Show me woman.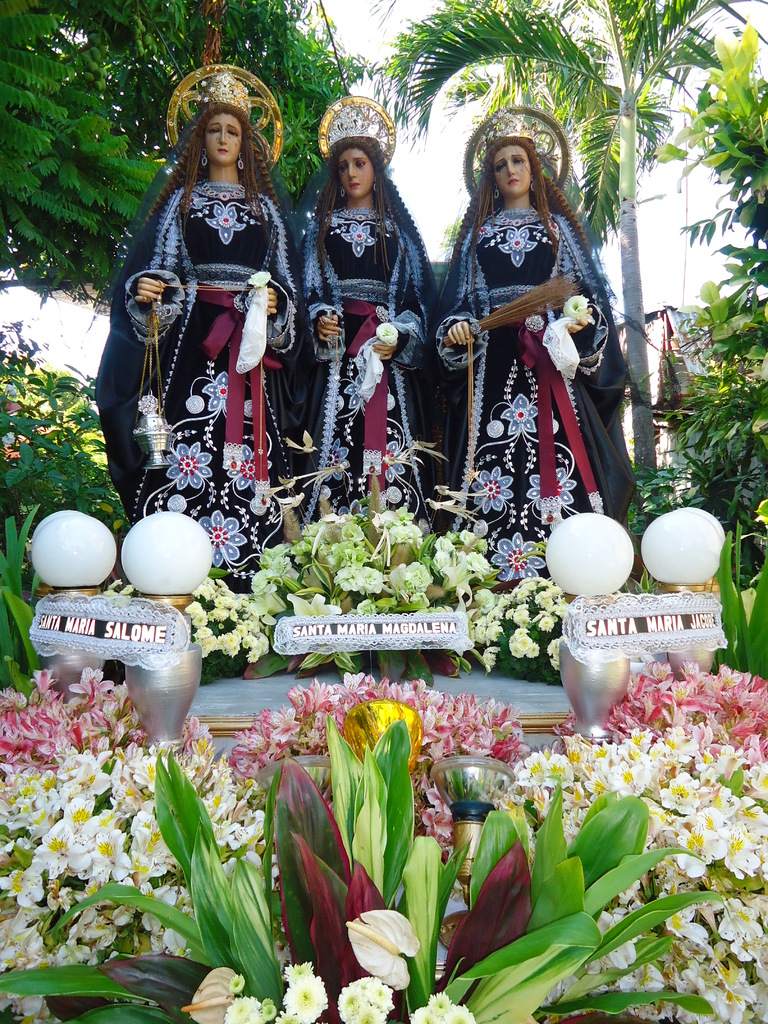
woman is here: 88, 67, 315, 591.
